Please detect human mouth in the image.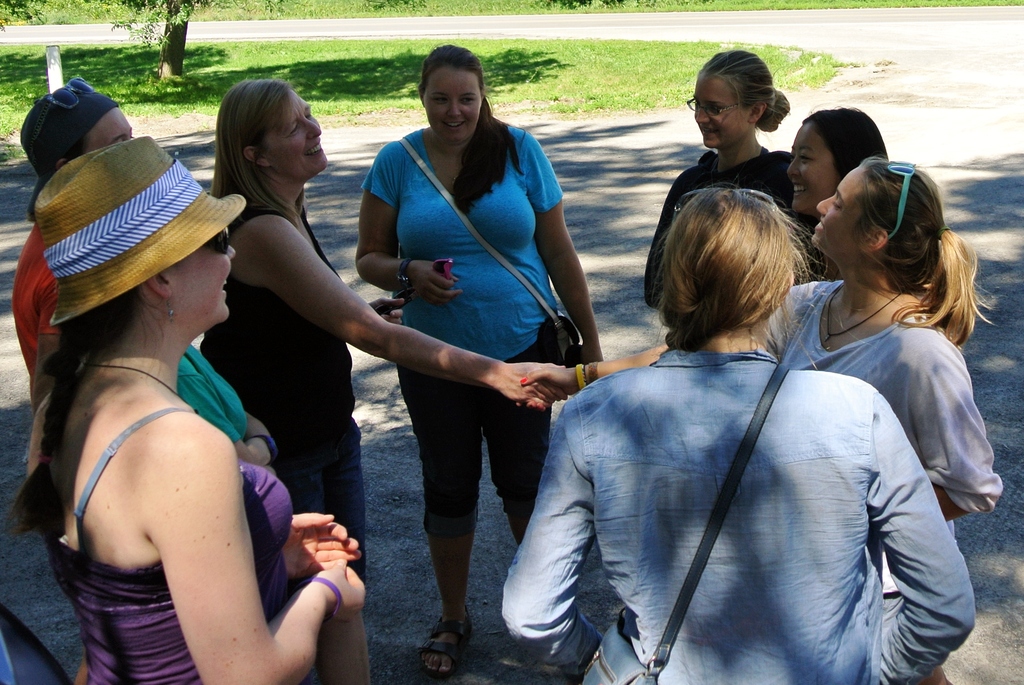
[813,216,830,237].
